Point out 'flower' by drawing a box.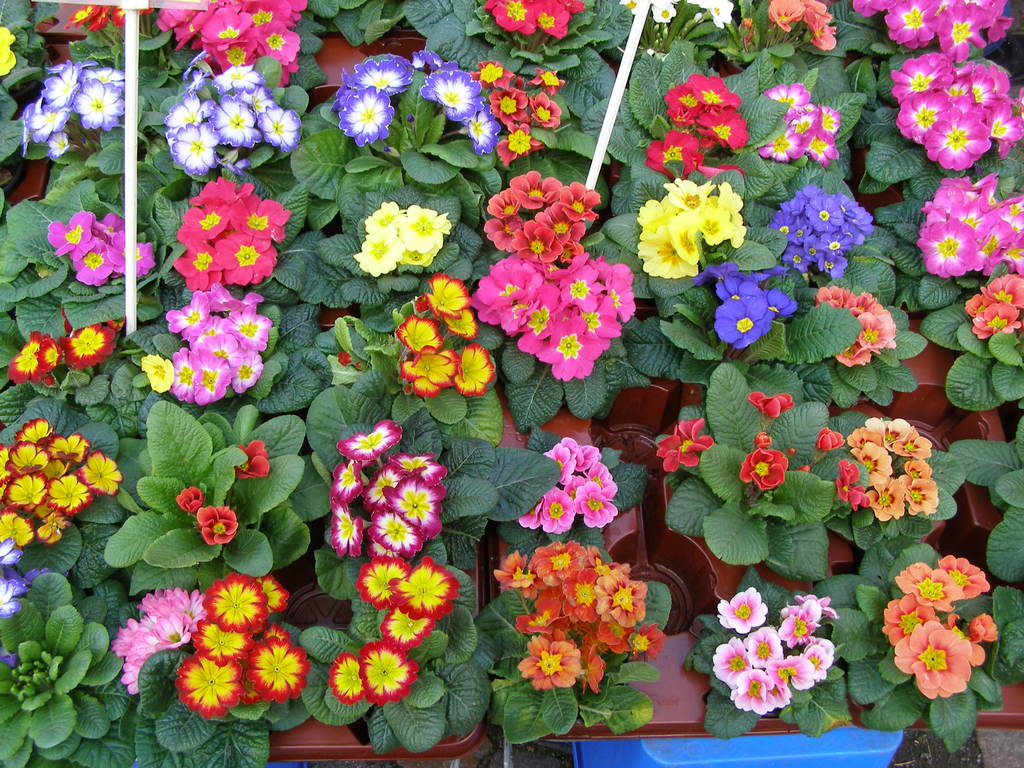
l=0, t=537, r=33, b=615.
